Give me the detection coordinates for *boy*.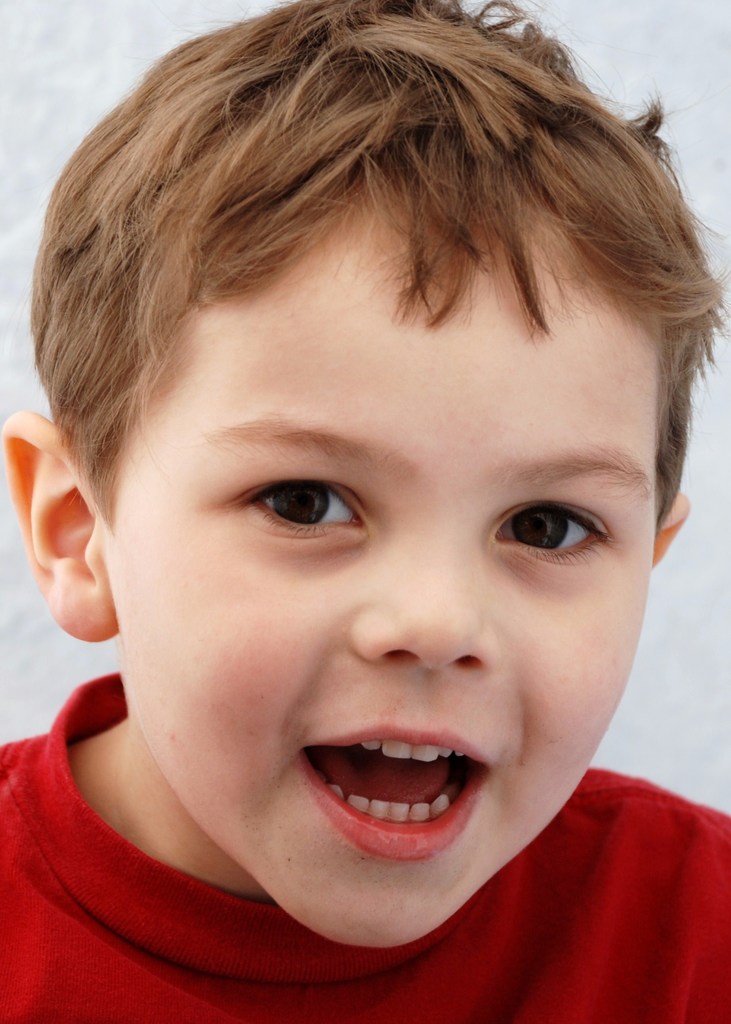
(left=0, top=0, right=730, bottom=1023).
